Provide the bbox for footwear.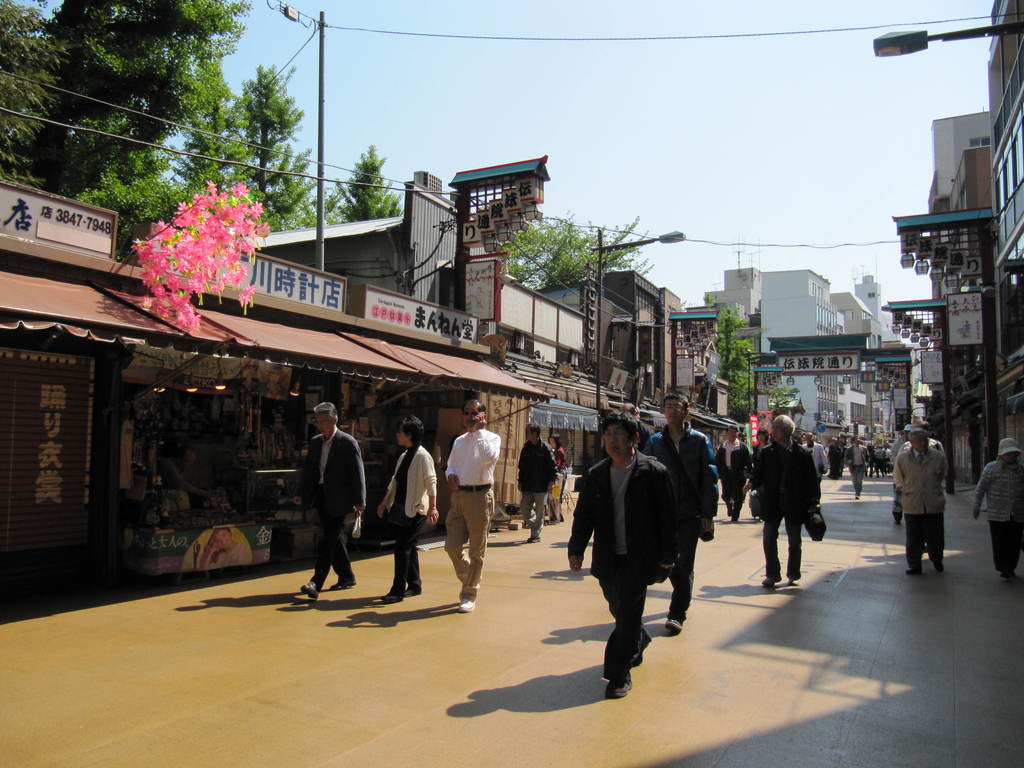
(x1=604, y1=676, x2=634, y2=696).
